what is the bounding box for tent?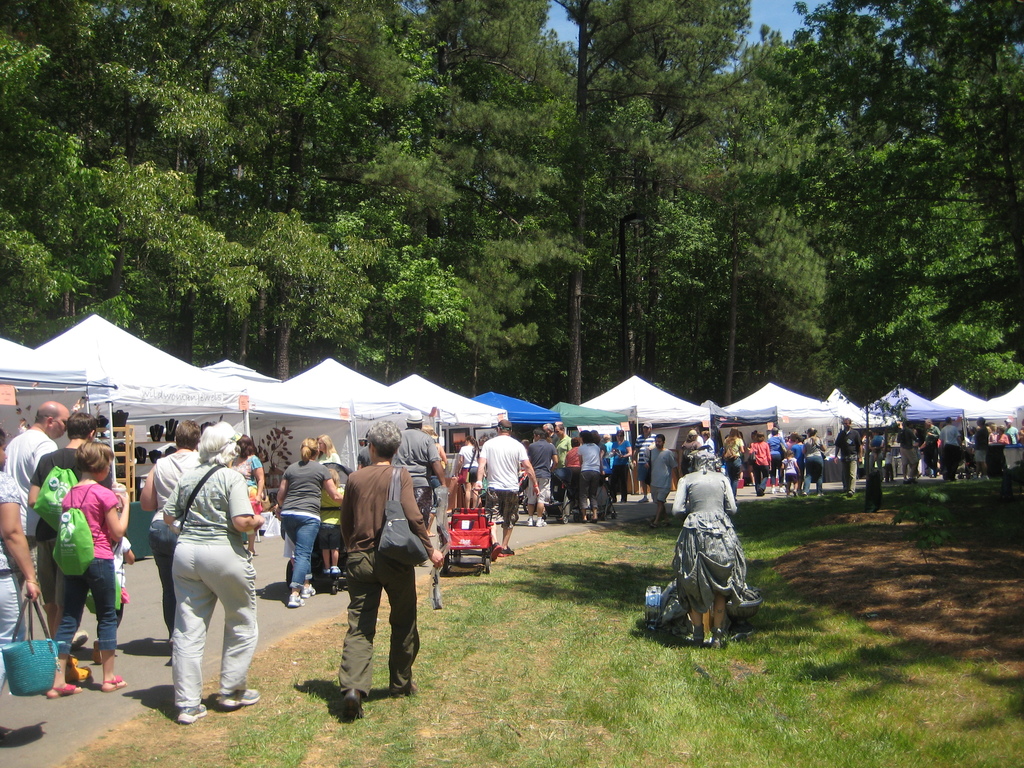
l=255, t=353, r=431, b=479.
